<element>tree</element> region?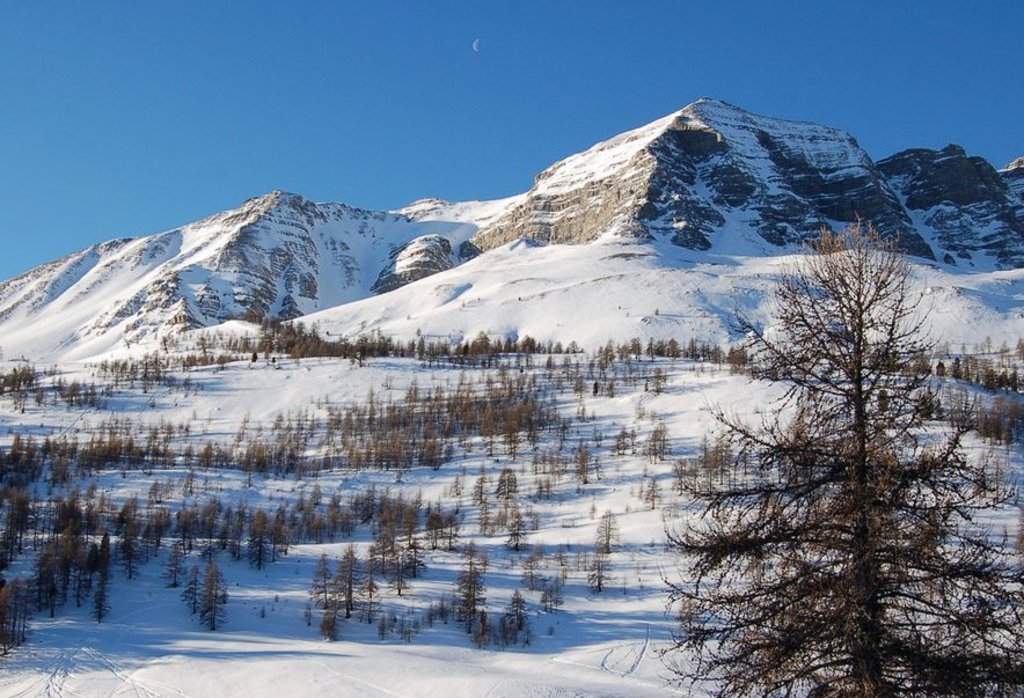
box(657, 210, 1021, 697)
